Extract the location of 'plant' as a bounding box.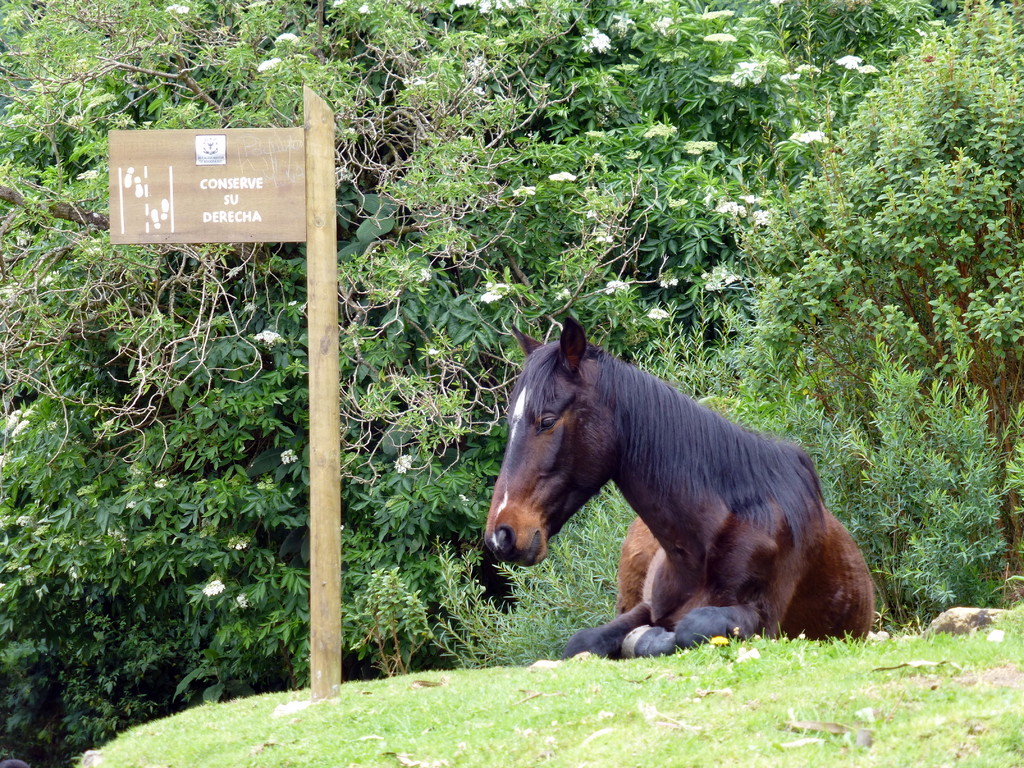
box=[342, 566, 435, 676].
